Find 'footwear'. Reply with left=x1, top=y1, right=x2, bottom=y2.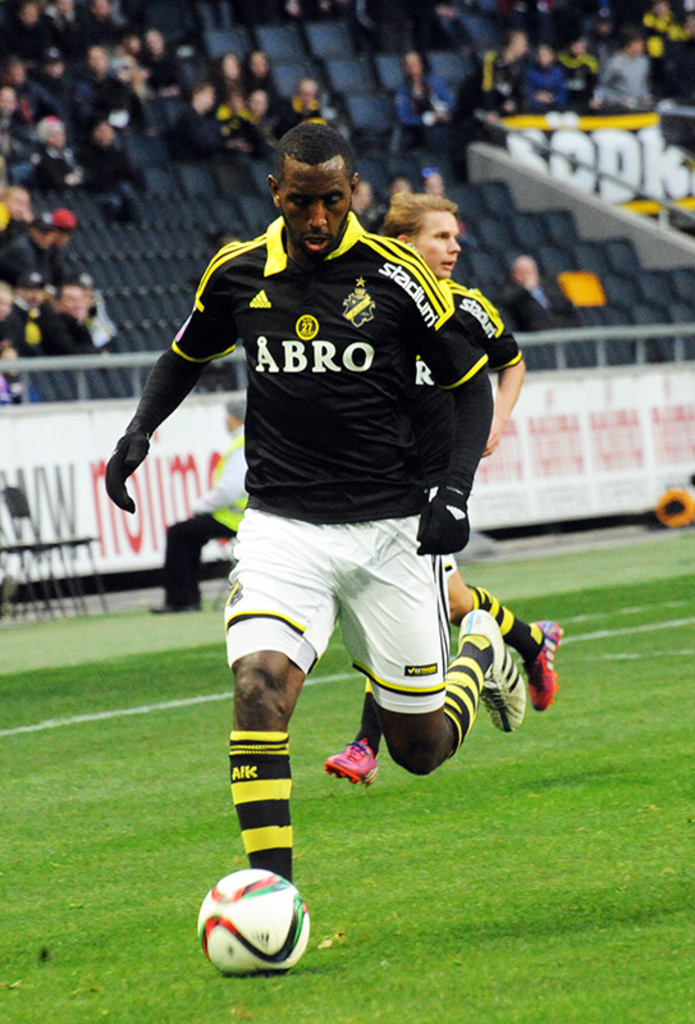
left=518, top=617, right=559, bottom=705.
